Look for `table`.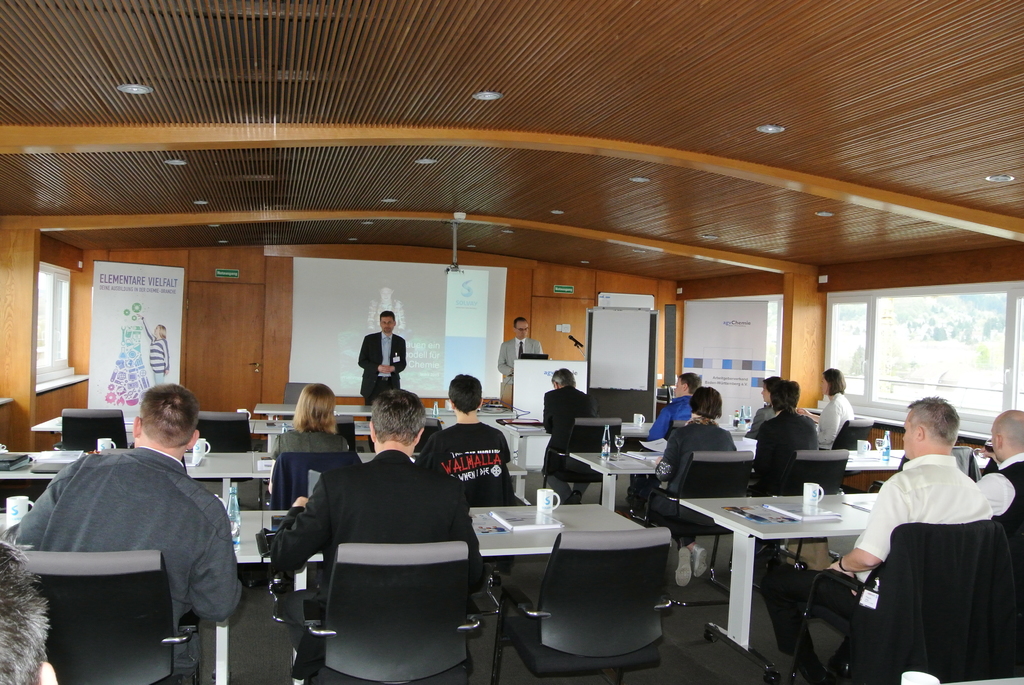
Found: detection(0, 507, 262, 684).
